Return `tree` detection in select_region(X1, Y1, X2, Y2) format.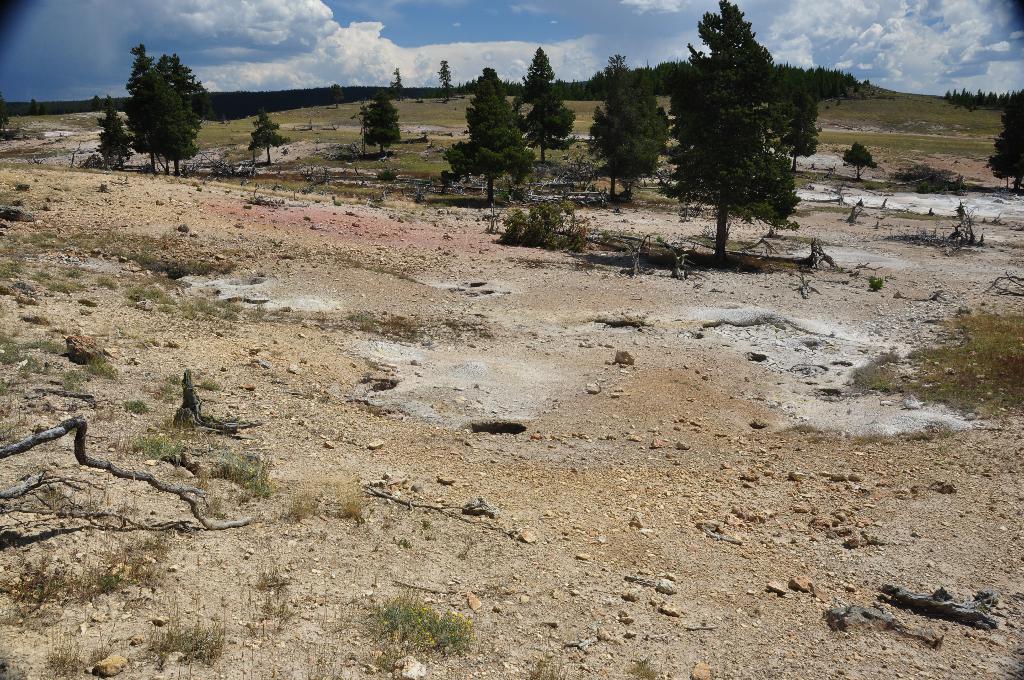
select_region(390, 64, 412, 104).
